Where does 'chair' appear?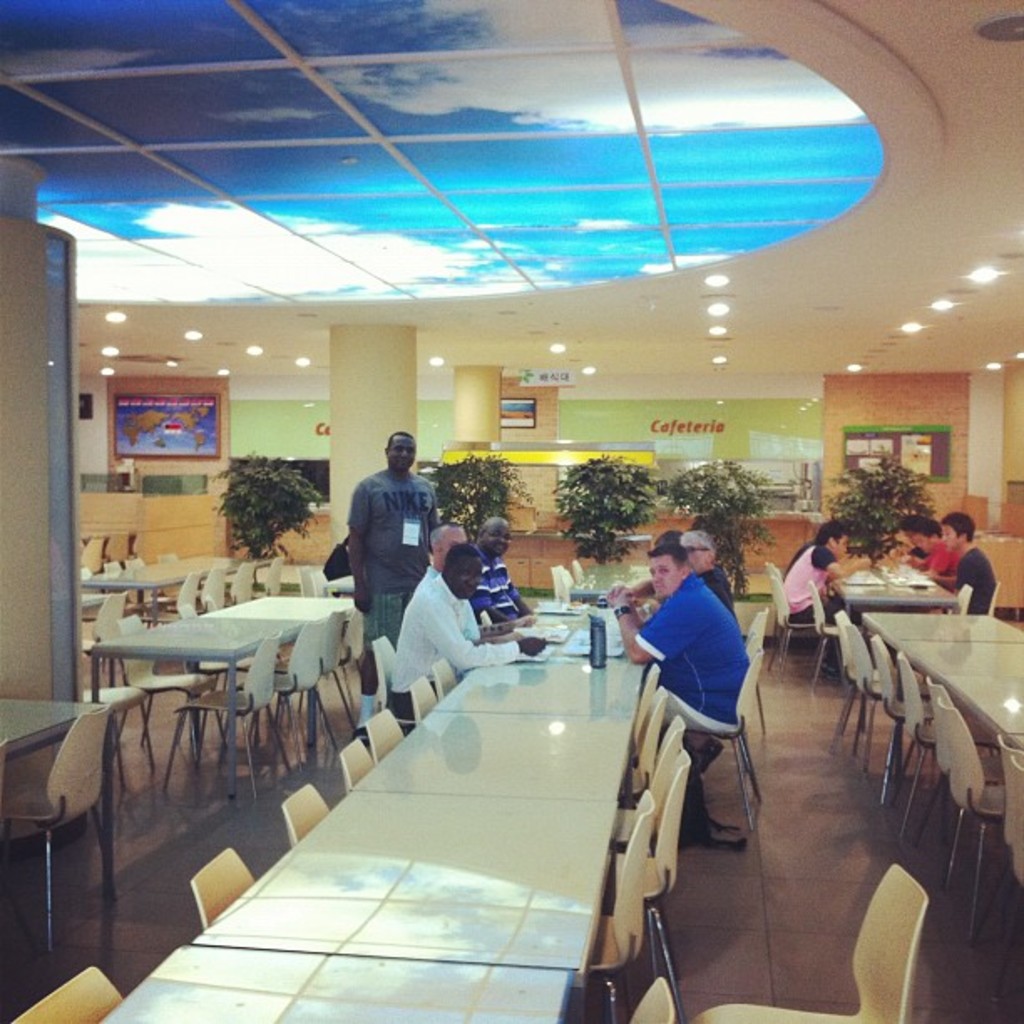
Appears at (left=686, top=863, right=924, bottom=1022).
